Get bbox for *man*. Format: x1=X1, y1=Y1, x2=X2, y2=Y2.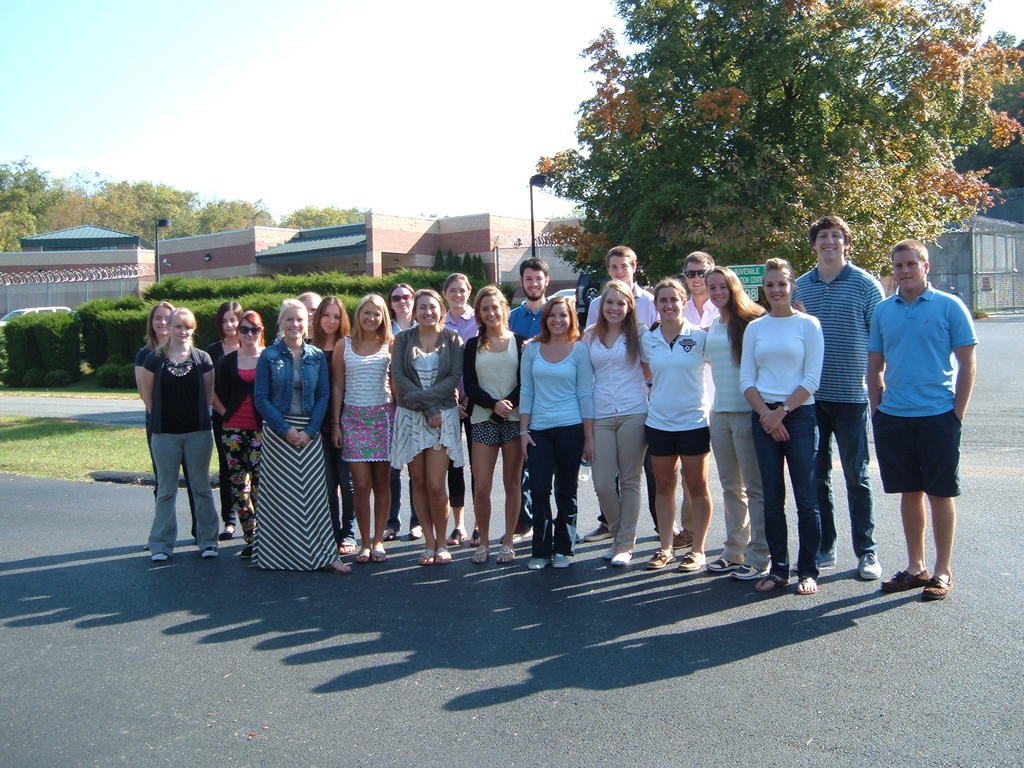
x1=864, y1=238, x2=978, y2=598.
